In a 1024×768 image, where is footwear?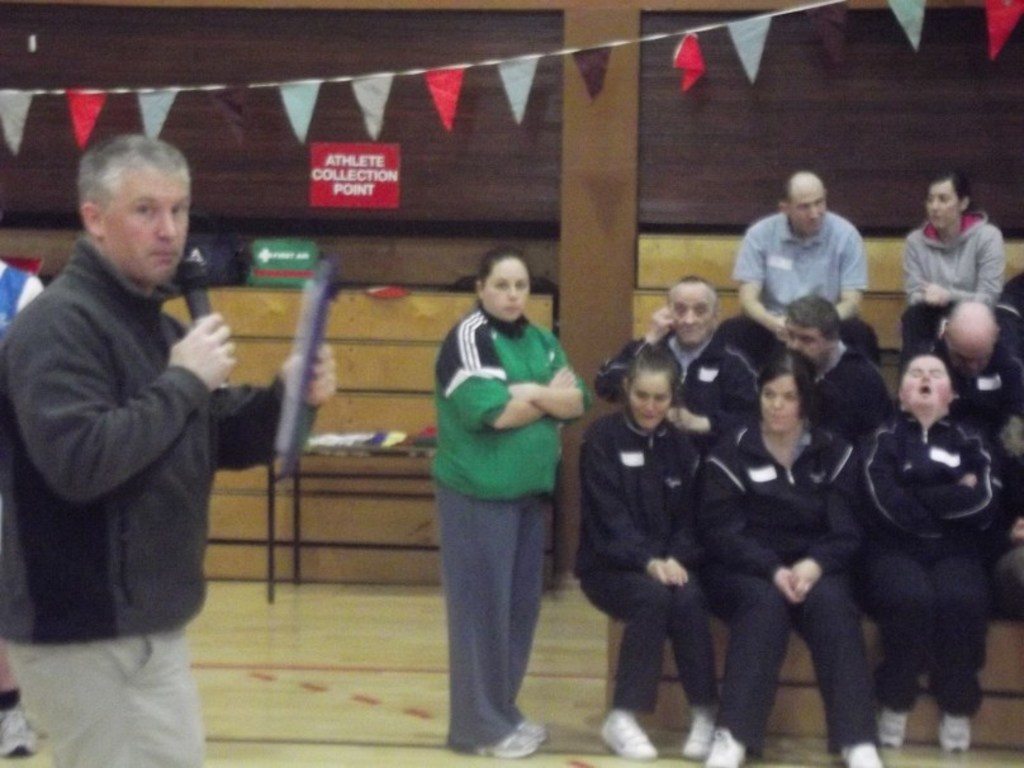
599/708/655/758.
